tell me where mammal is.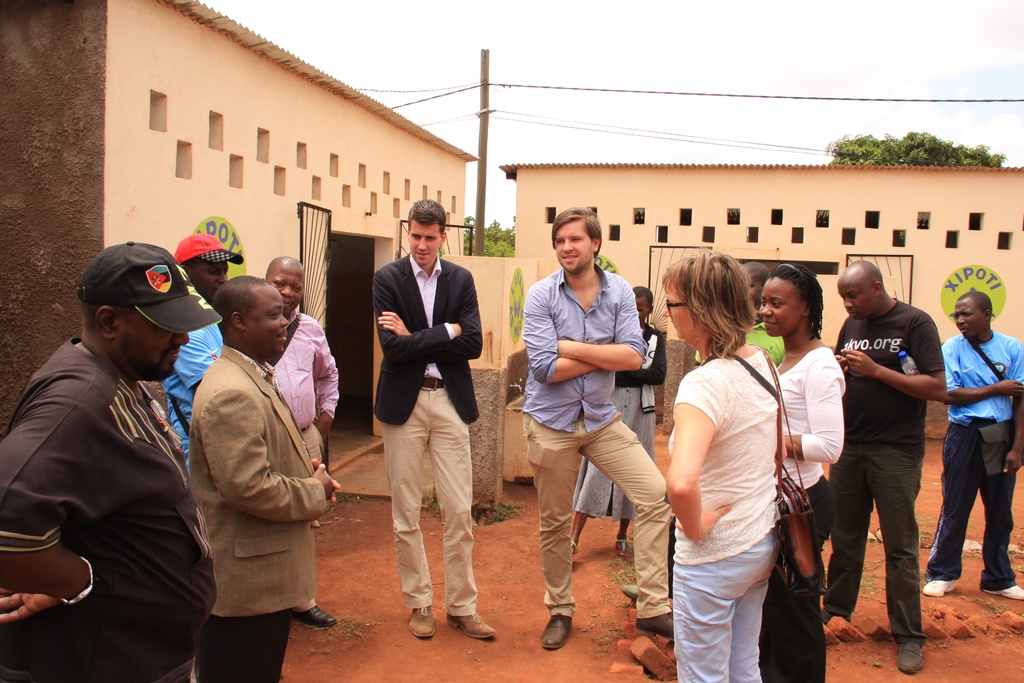
mammal is at <region>371, 196, 499, 642</region>.
